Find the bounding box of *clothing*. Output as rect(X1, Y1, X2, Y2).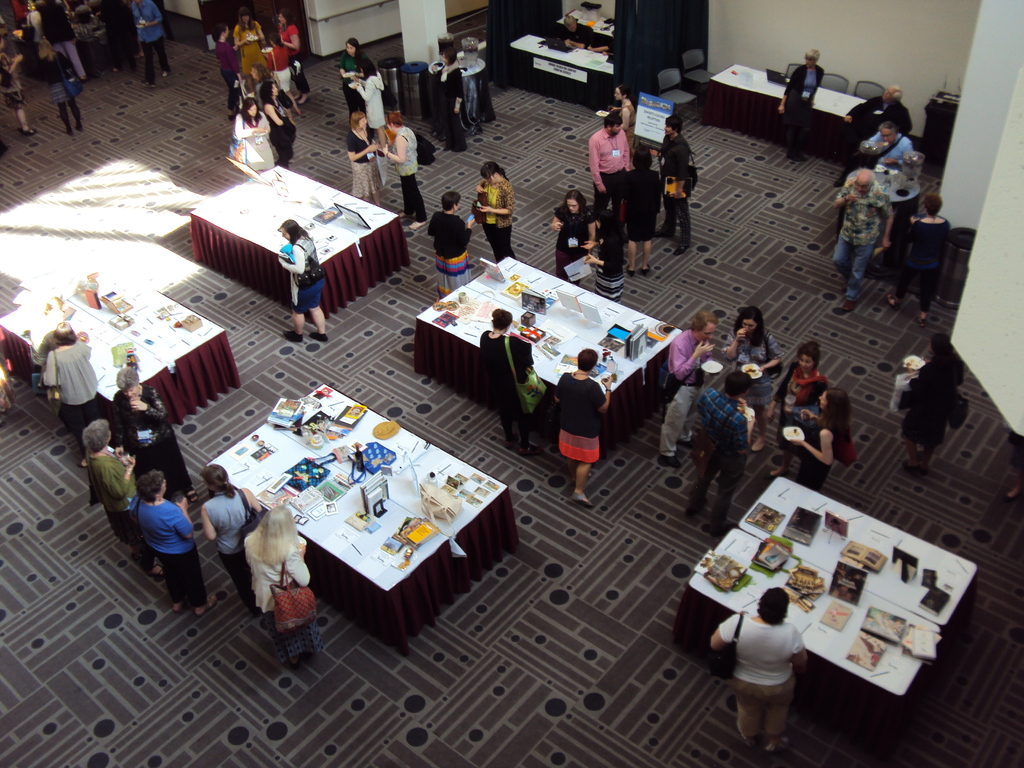
rect(836, 182, 895, 304).
